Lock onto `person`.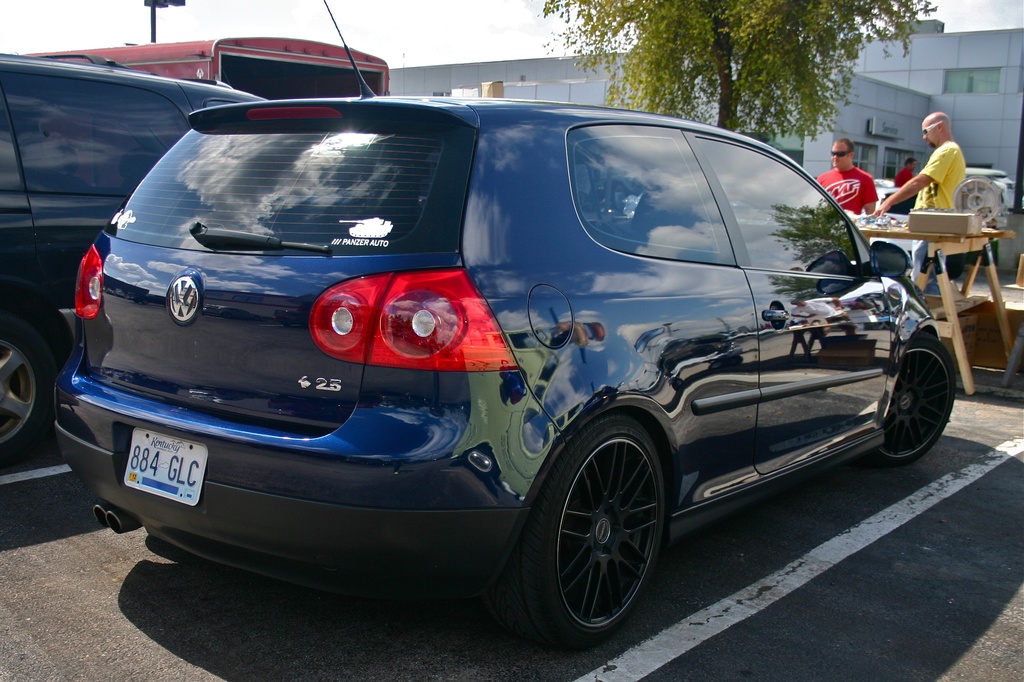
Locked: <box>879,107,974,280</box>.
